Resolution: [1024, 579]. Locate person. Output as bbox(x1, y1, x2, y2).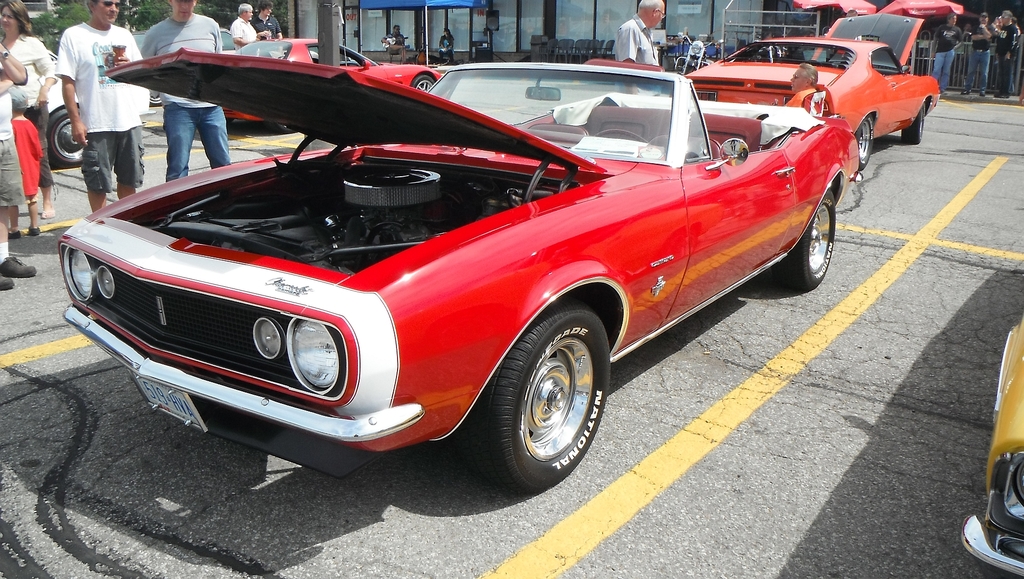
bbox(988, 6, 1023, 100).
